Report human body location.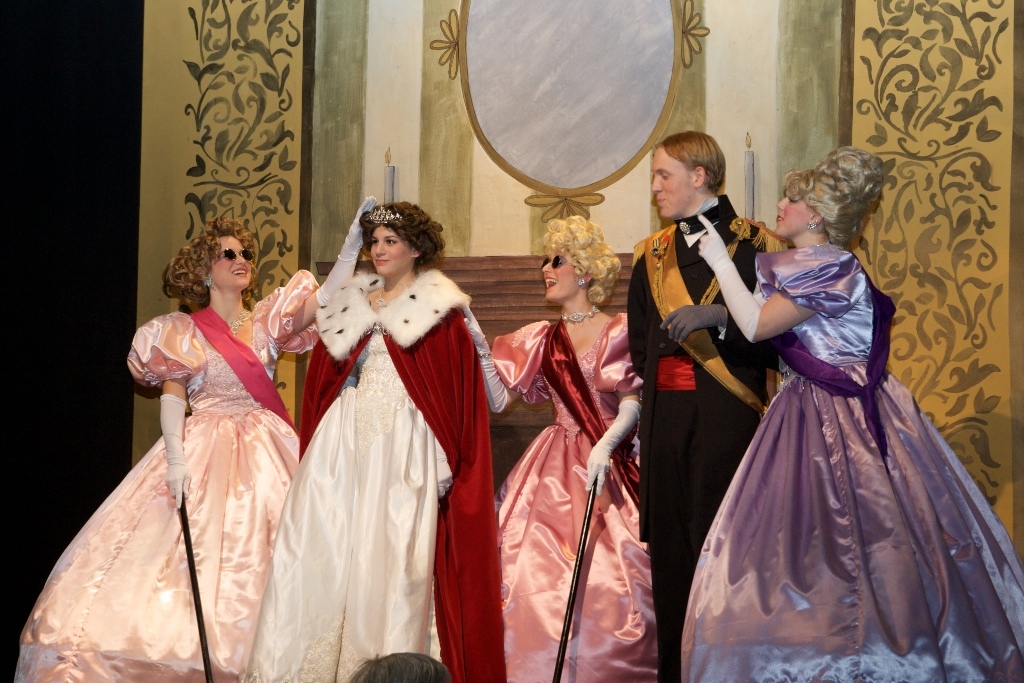
Report: {"left": 496, "top": 207, "right": 658, "bottom": 682}.
